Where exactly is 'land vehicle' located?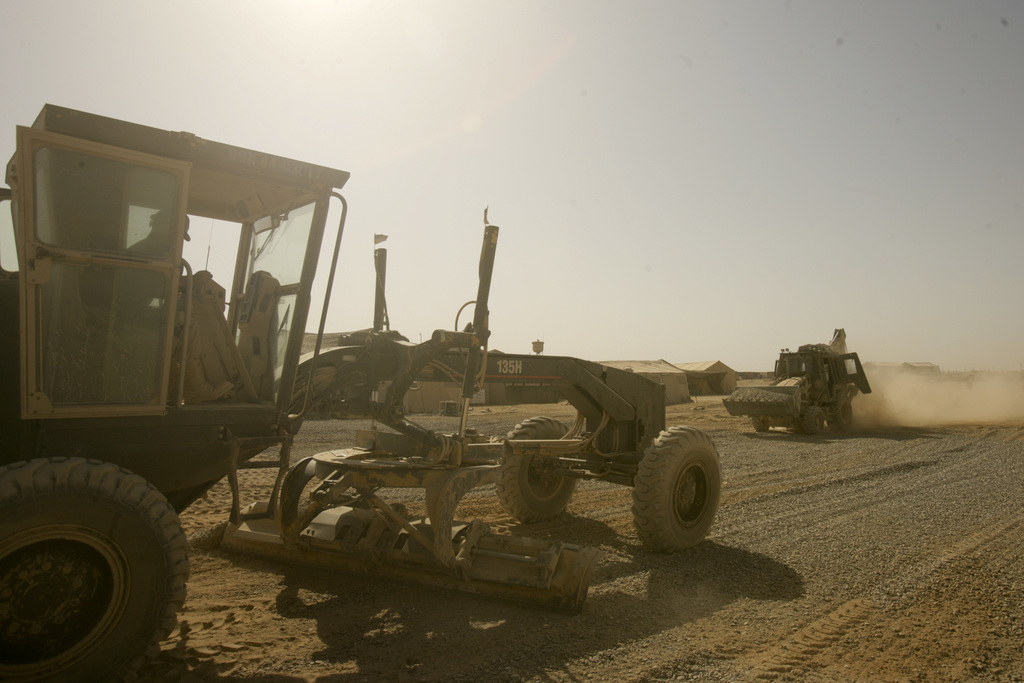
Its bounding box is select_region(726, 328, 870, 431).
